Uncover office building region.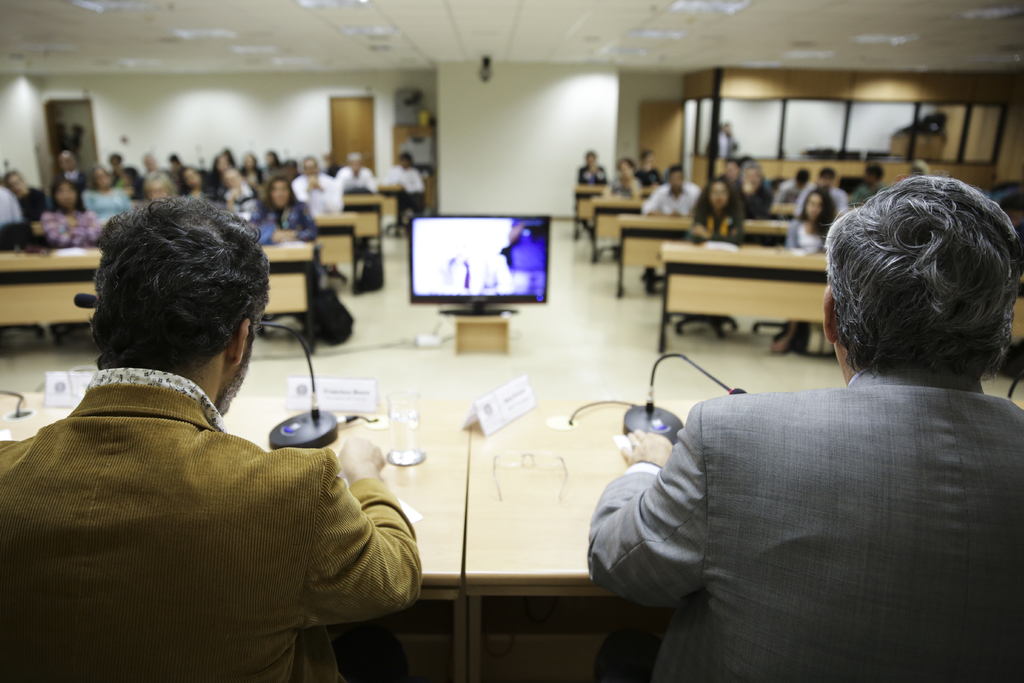
Uncovered: [left=0, top=22, right=964, bottom=682].
